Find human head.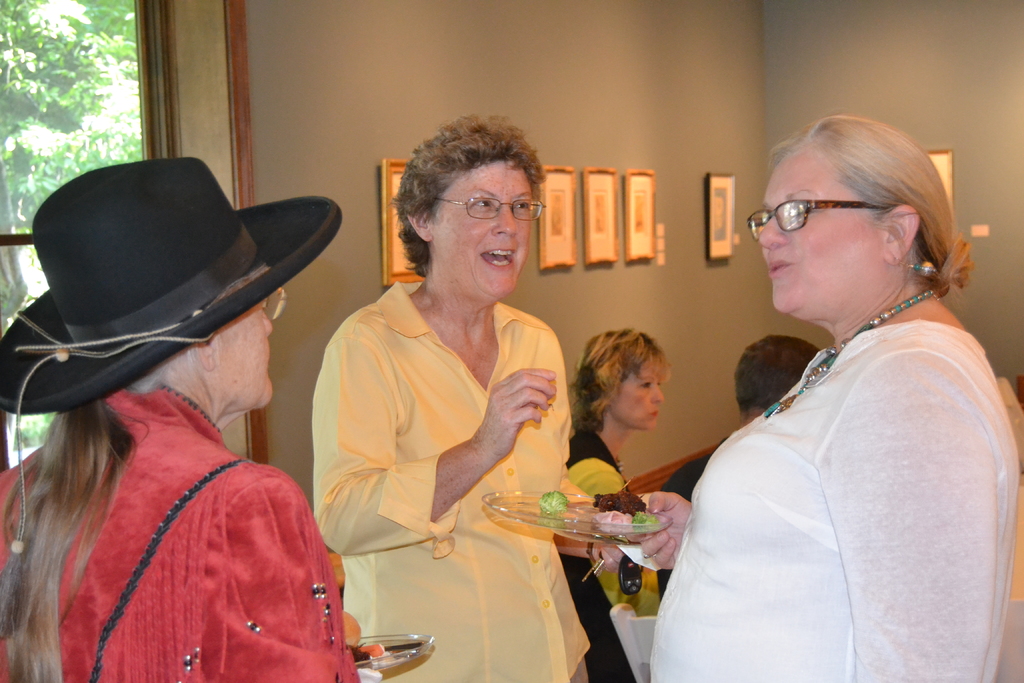
rect(0, 160, 341, 418).
